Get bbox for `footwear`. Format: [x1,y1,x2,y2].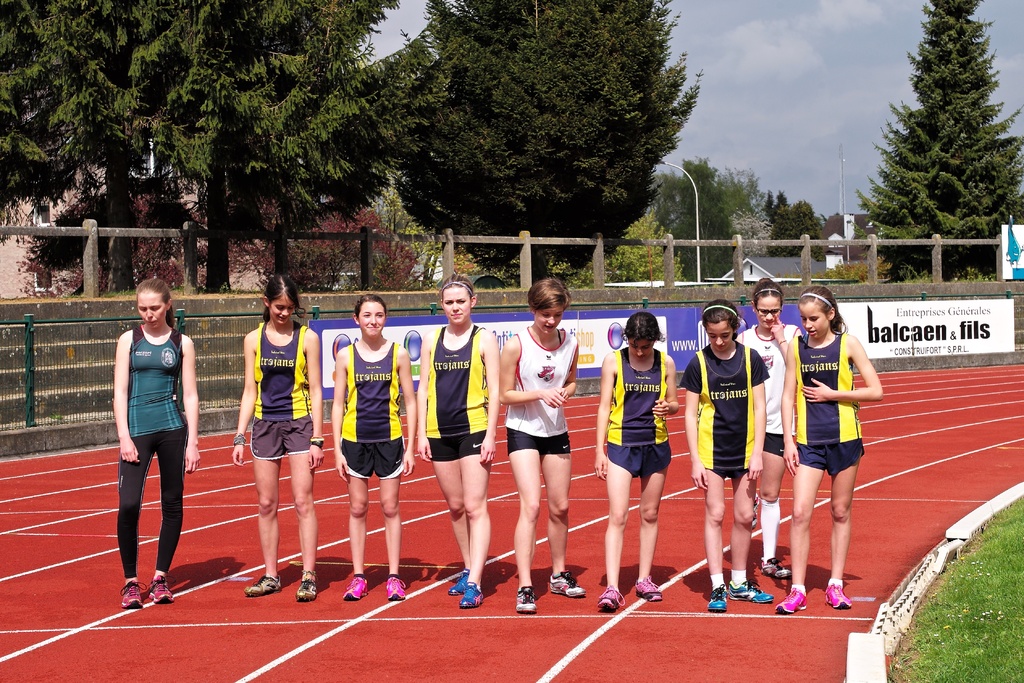
[598,584,626,612].
